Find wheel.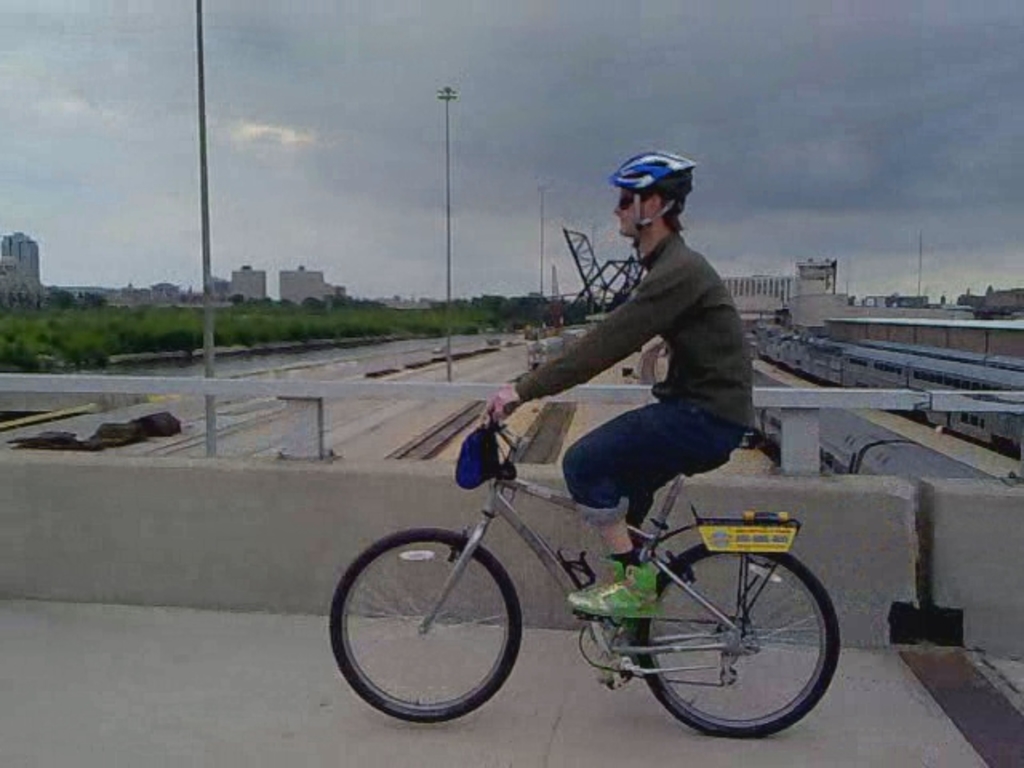
x1=326 y1=523 x2=531 y2=731.
